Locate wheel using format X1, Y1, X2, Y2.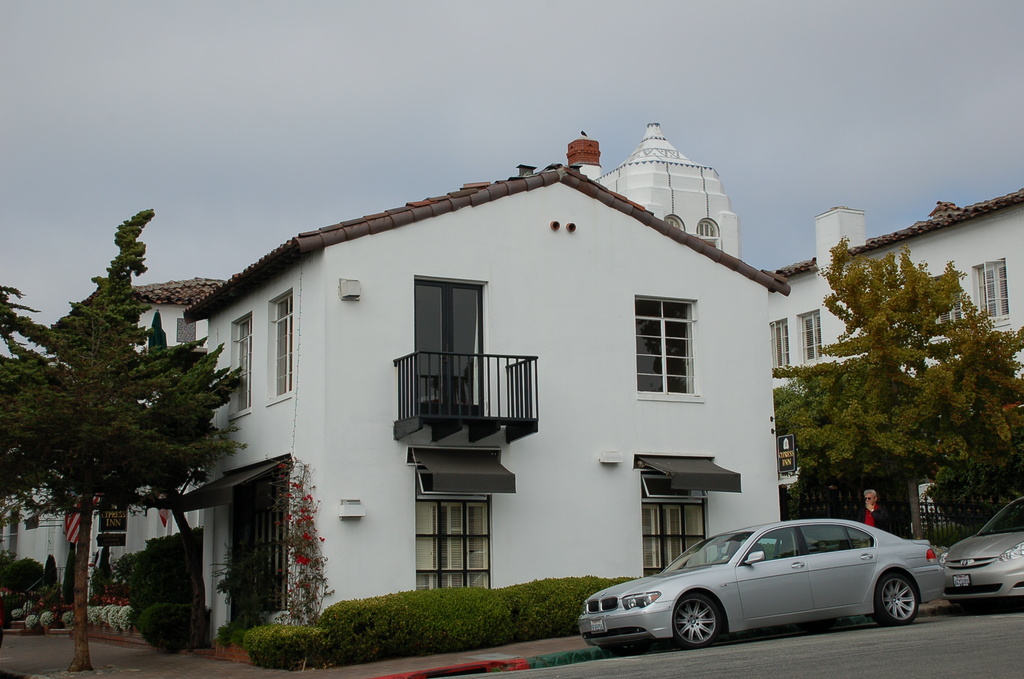
605, 642, 646, 655.
